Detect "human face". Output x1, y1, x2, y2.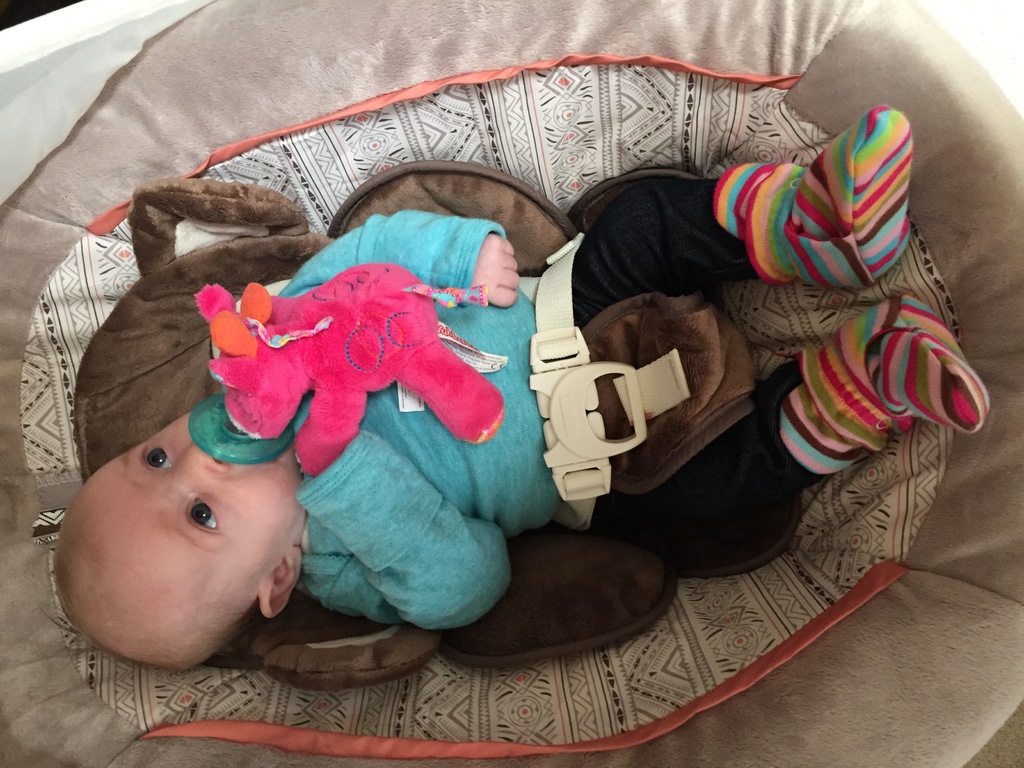
99, 415, 294, 579.
